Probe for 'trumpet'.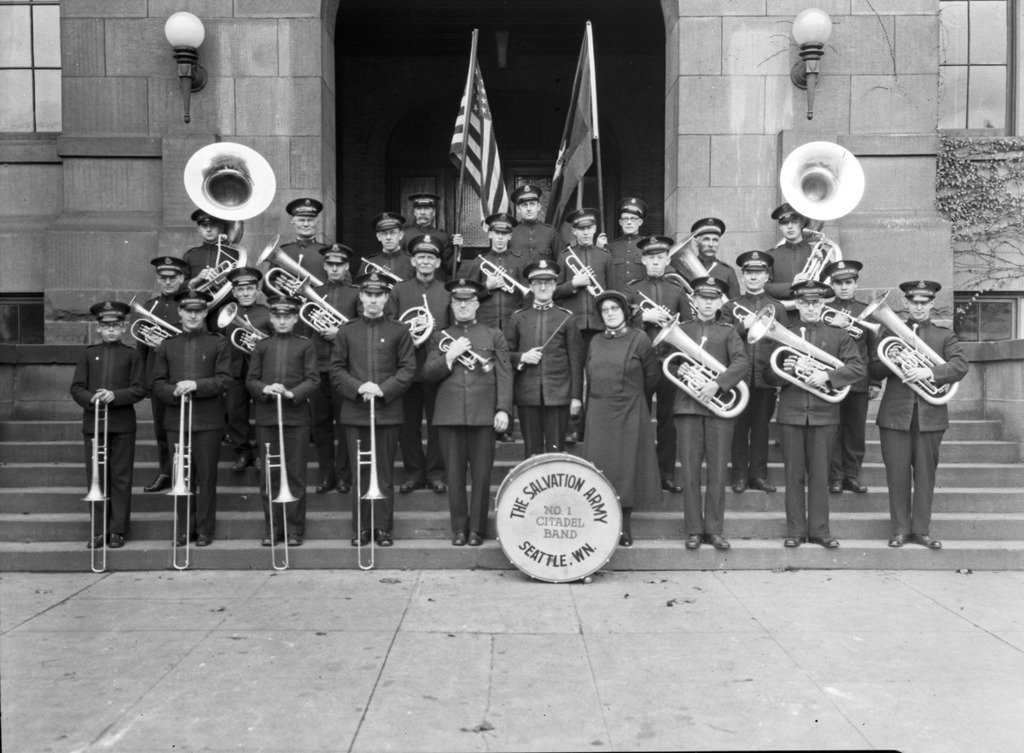
Probe result: 126 293 186 351.
